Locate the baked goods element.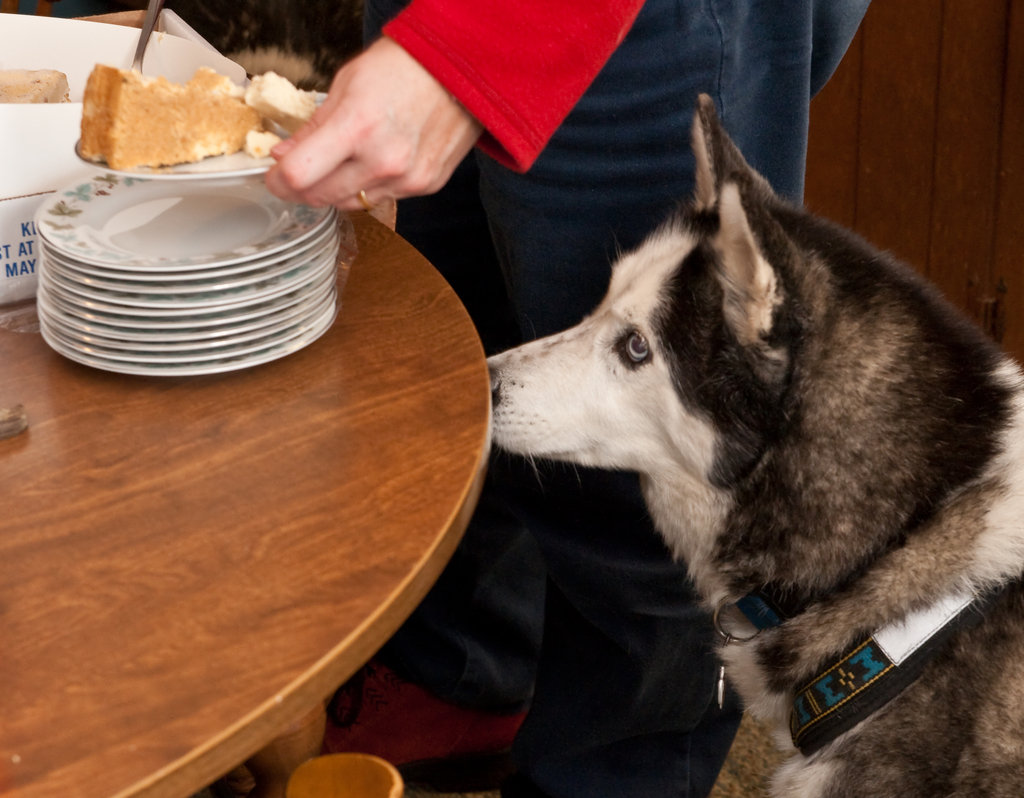
Element bbox: bbox=[57, 54, 304, 166].
